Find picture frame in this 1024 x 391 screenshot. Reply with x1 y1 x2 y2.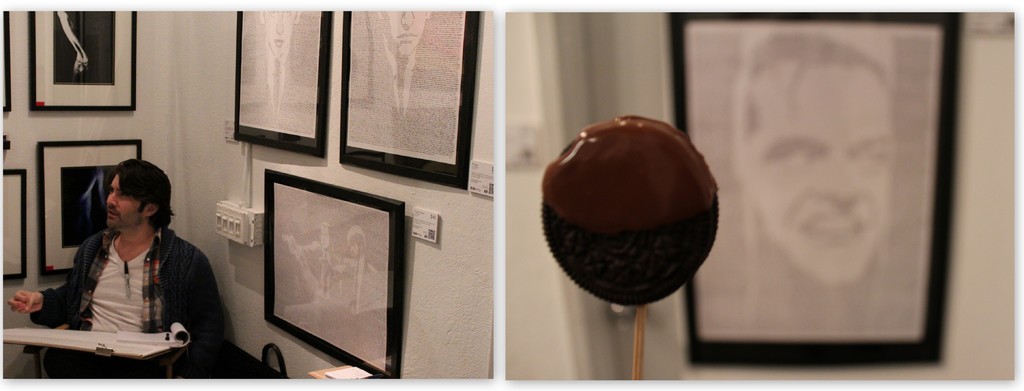
31 6 141 113.
